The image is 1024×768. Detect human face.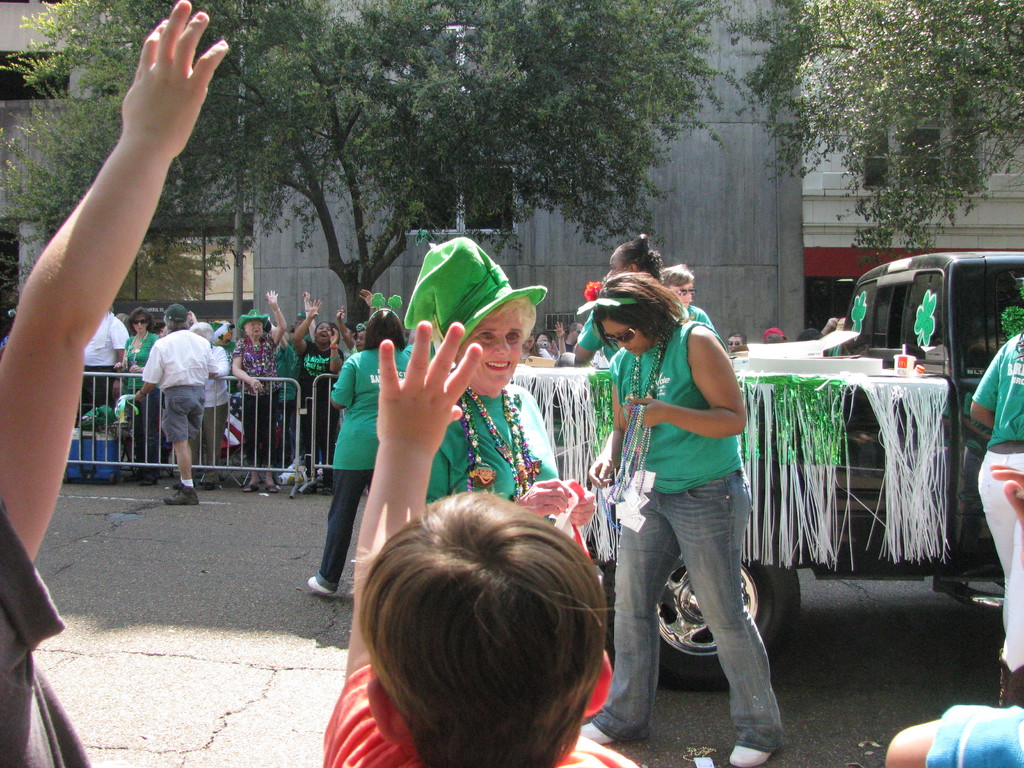
Detection: (607,249,628,278).
